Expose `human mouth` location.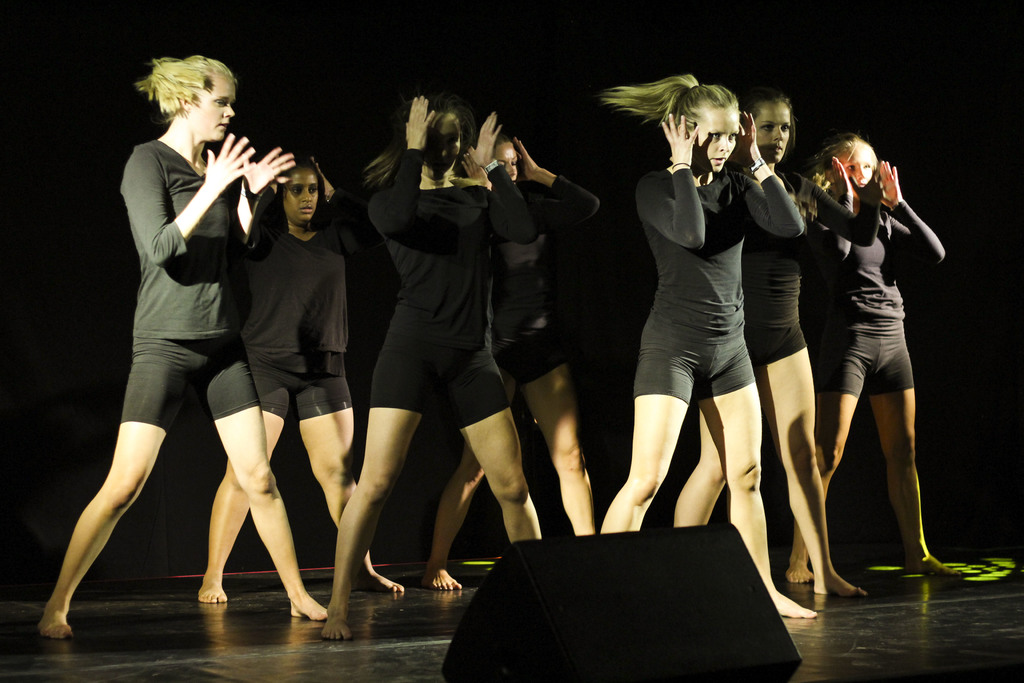
Exposed at [299, 204, 316, 219].
